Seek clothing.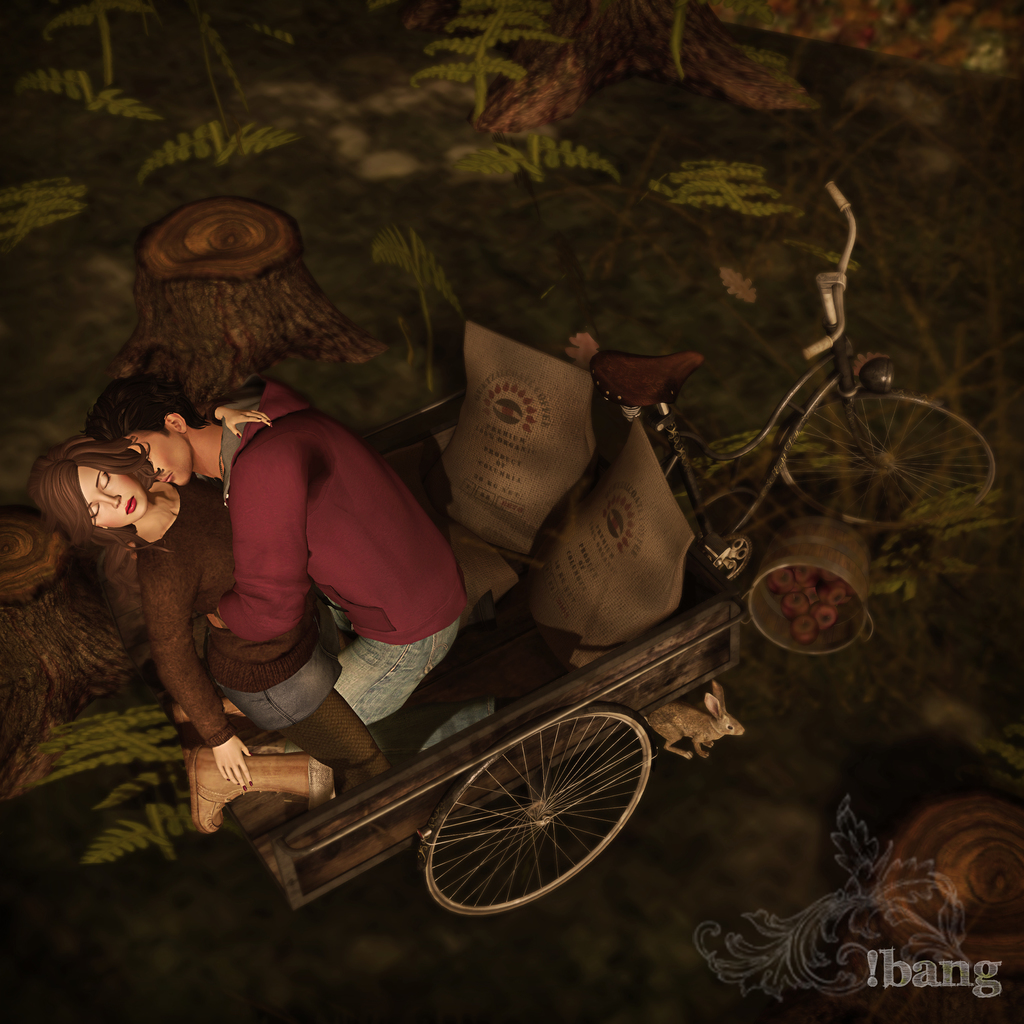
box=[147, 468, 390, 798].
